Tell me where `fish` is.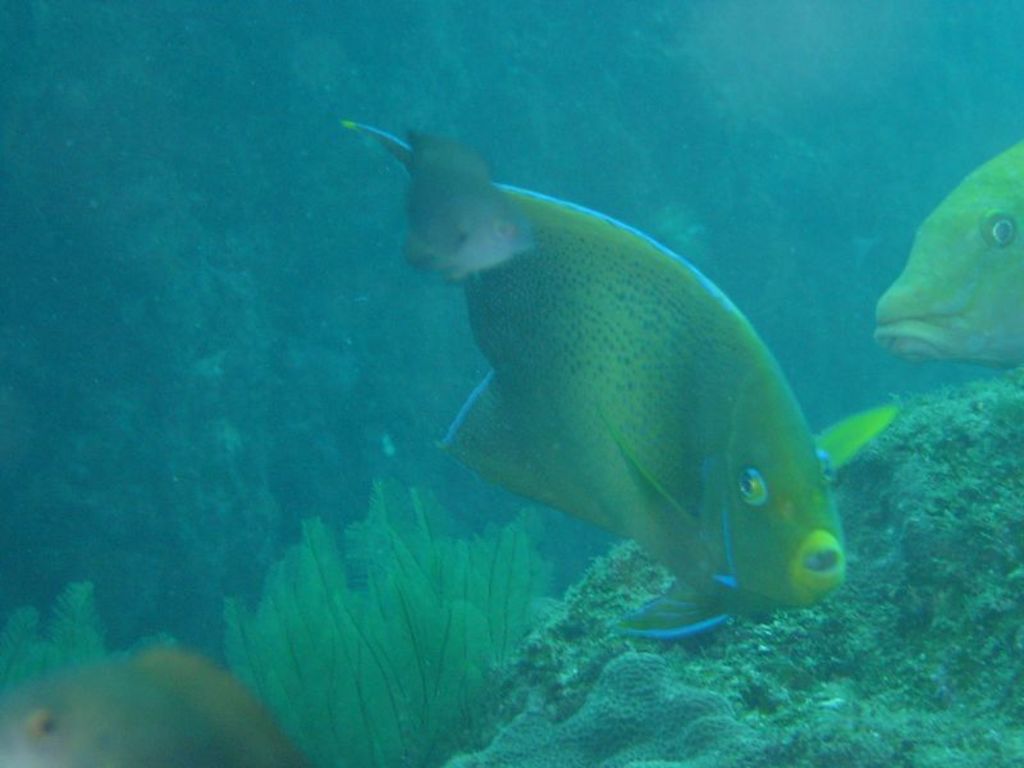
`fish` is at {"x1": 0, "y1": 646, "x2": 307, "y2": 767}.
